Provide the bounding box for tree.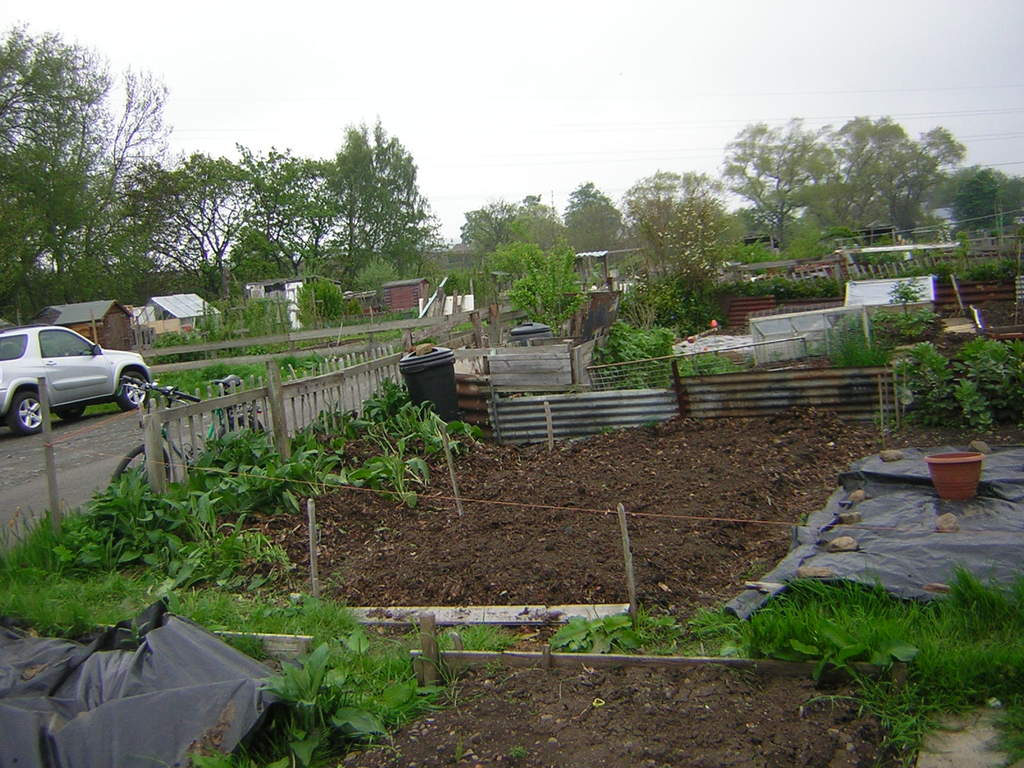
523,186,570,260.
